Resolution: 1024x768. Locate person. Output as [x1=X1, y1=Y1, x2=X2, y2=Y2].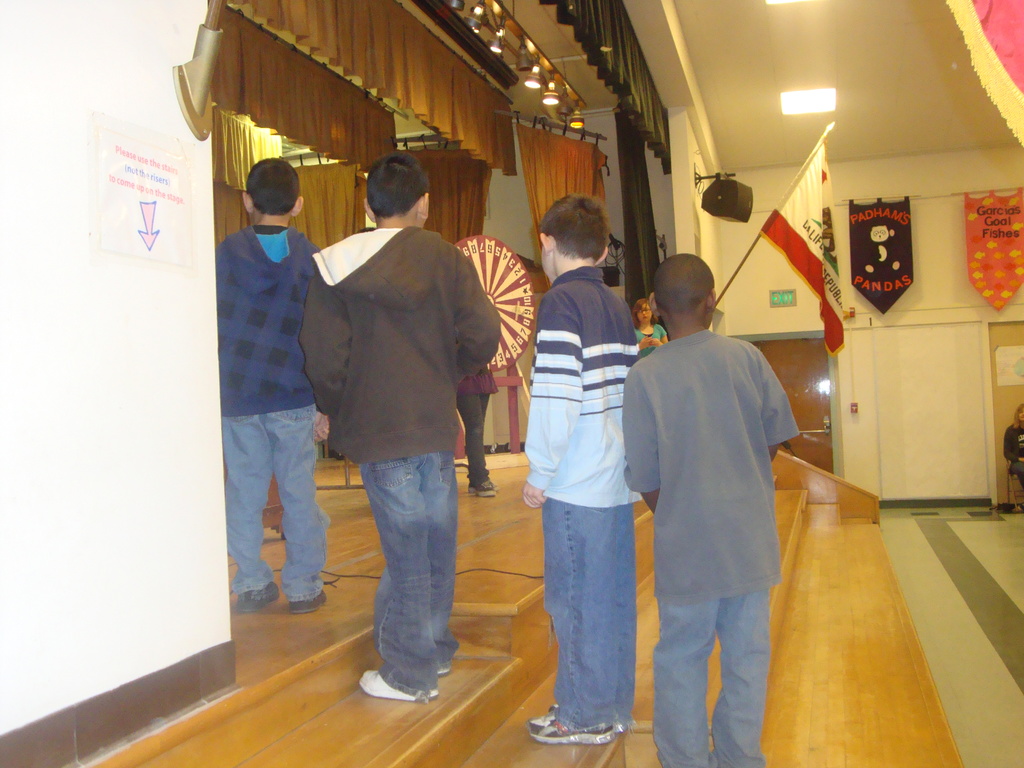
[x1=206, y1=131, x2=332, y2=640].
